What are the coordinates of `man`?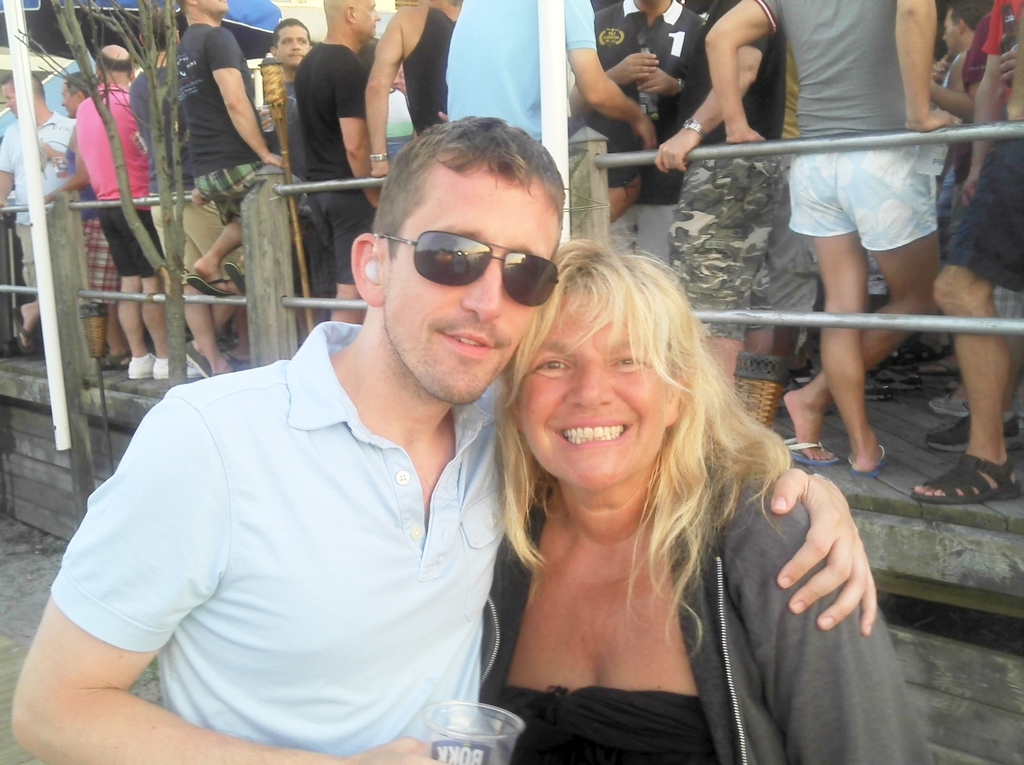
[left=929, top=0, right=986, bottom=125].
